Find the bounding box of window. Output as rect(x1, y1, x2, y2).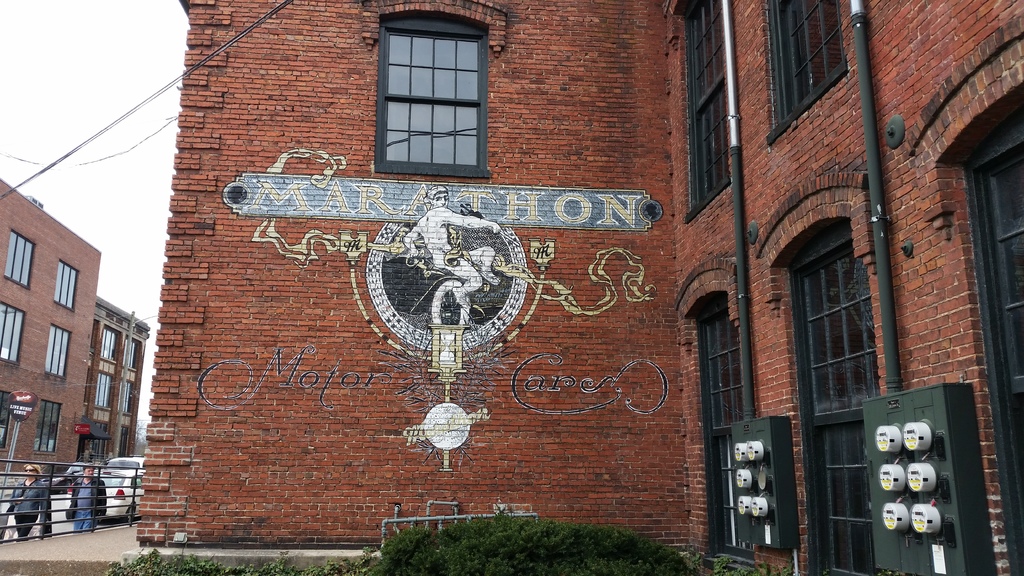
rect(0, 300, 25, 377).
